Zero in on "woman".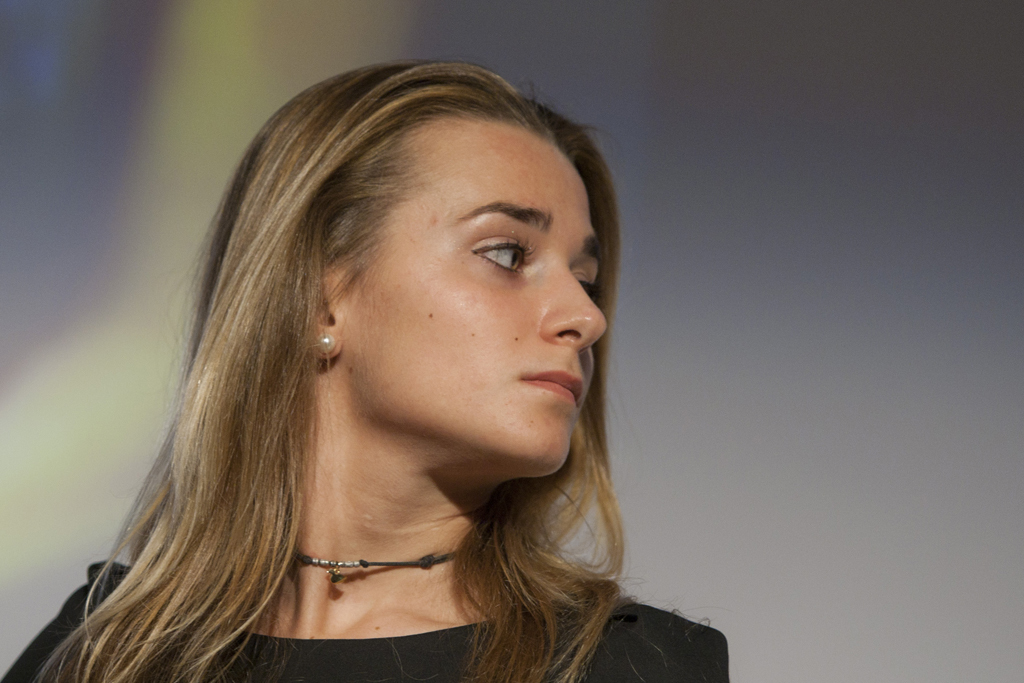
Zeroed in: 25,51,736,674.
